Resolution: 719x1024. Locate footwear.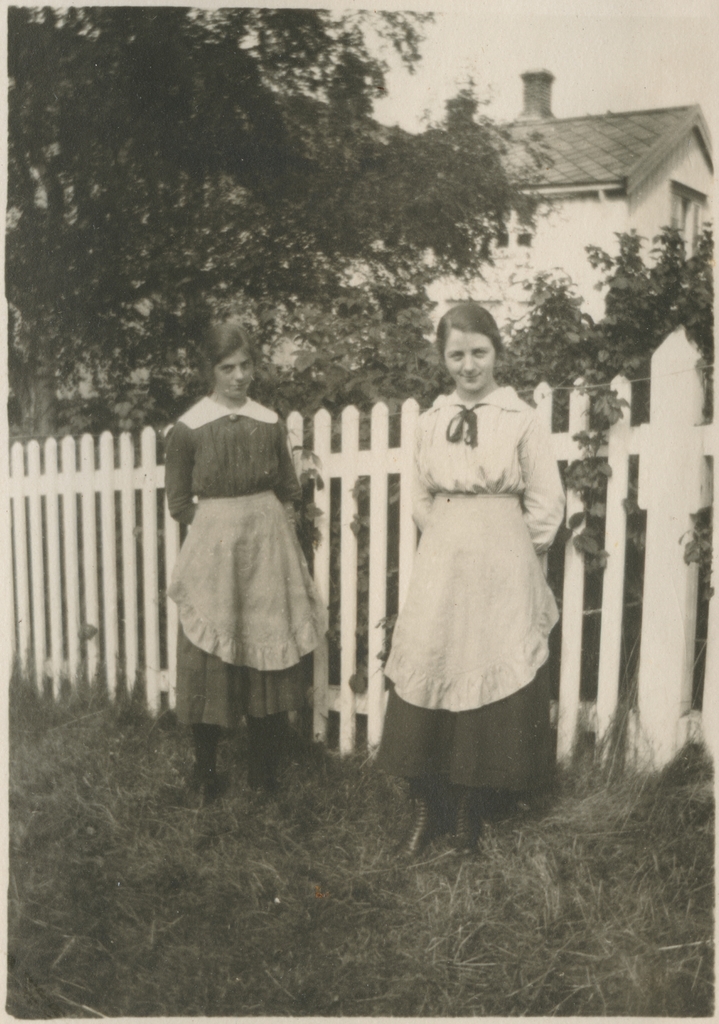
<box>445,786,485,861</box>.
